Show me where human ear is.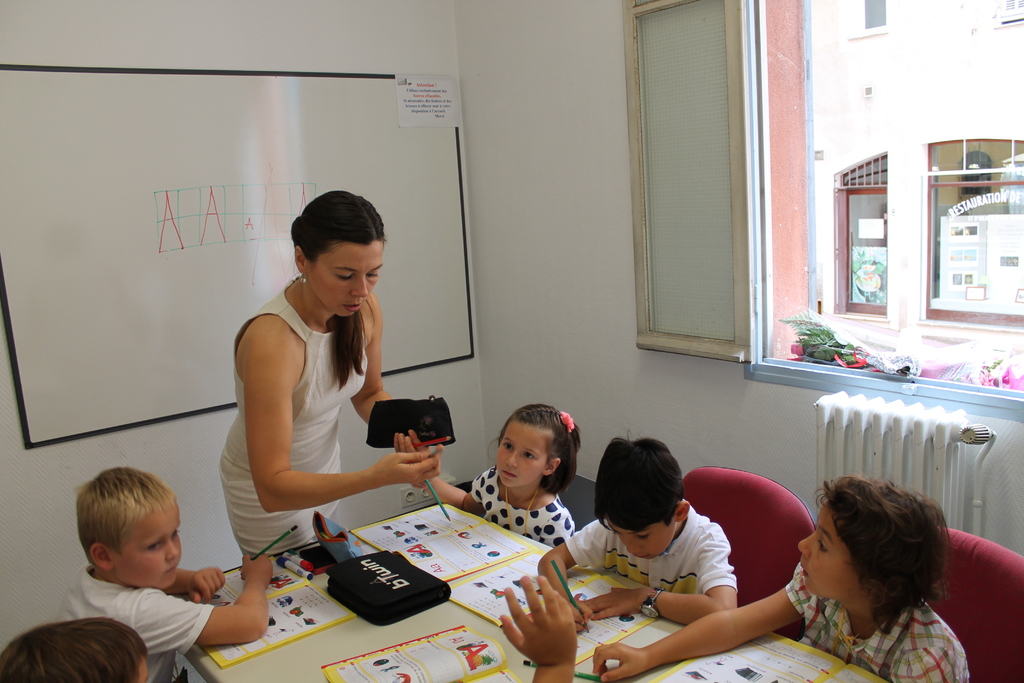
human ear is at region(671, 498, 691, 523).
